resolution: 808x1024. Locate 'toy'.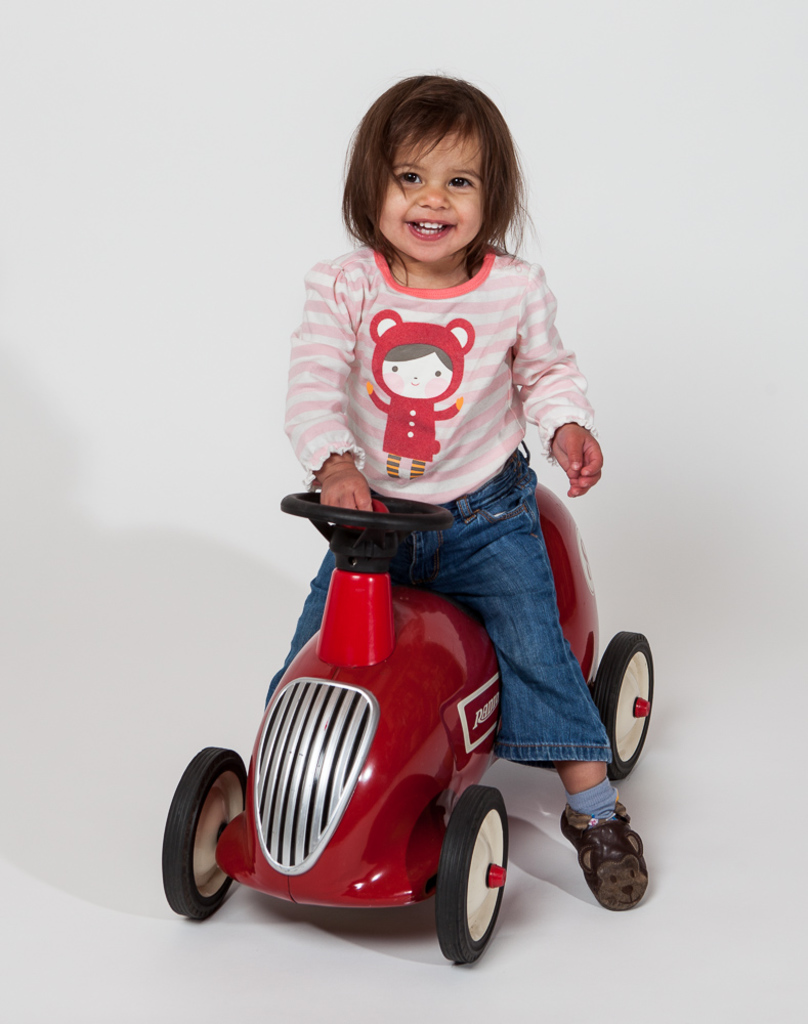
box=[145, 387, 643, 980].
